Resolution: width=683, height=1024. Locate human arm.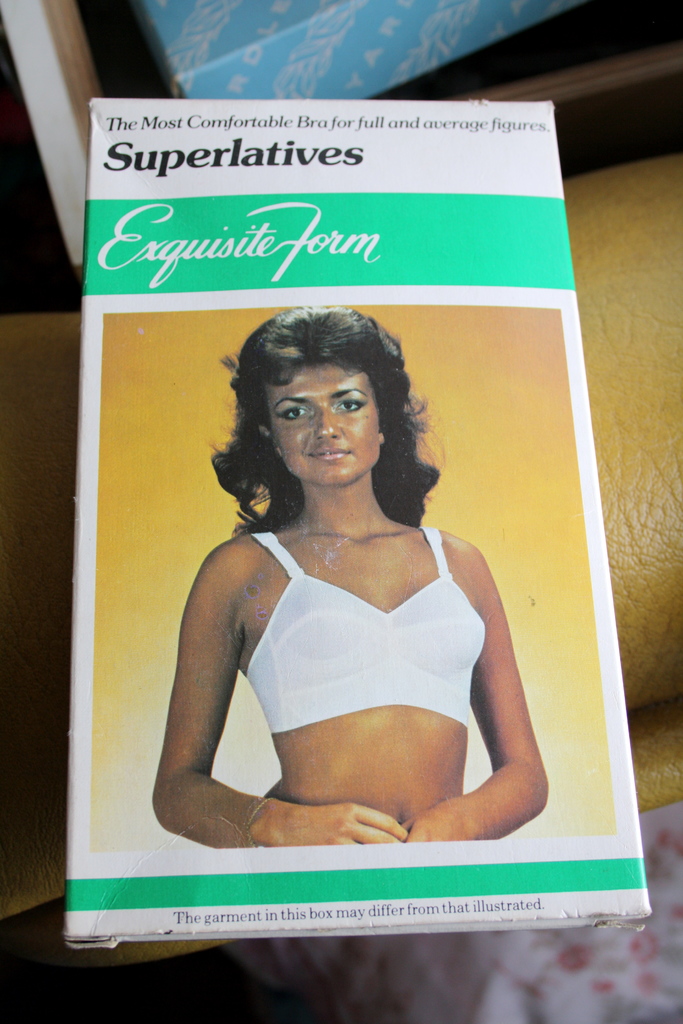
bbox=(404, 543, 551, 846).
